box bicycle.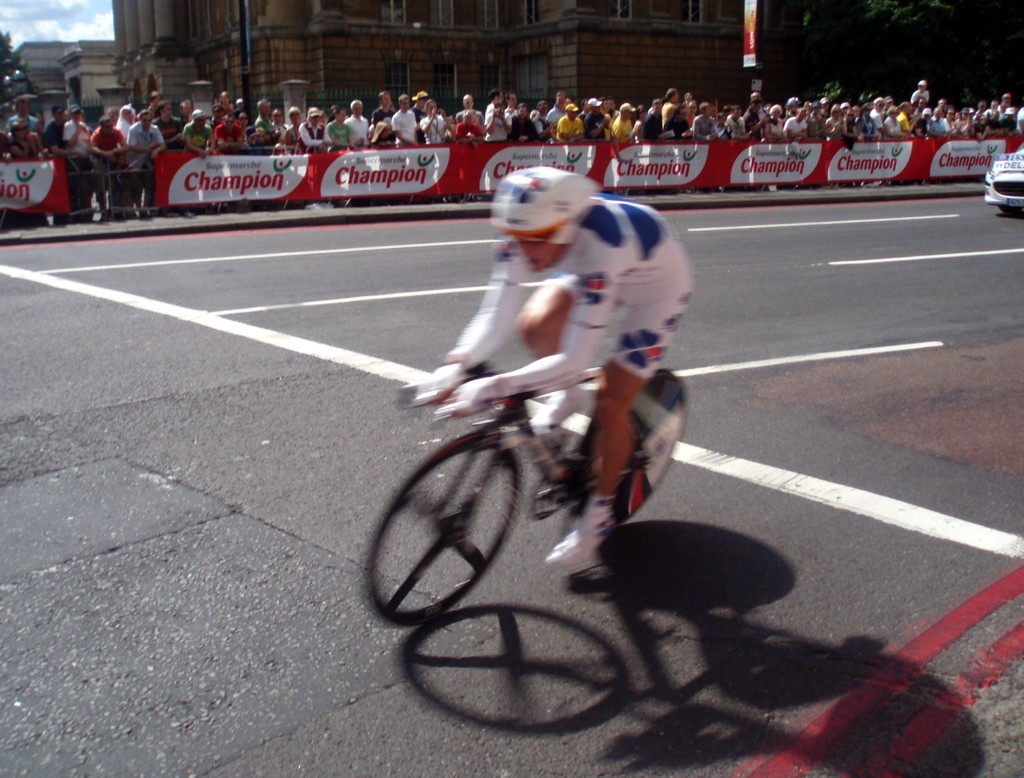
x1=360, y1=325, x2=707, y2=623.
